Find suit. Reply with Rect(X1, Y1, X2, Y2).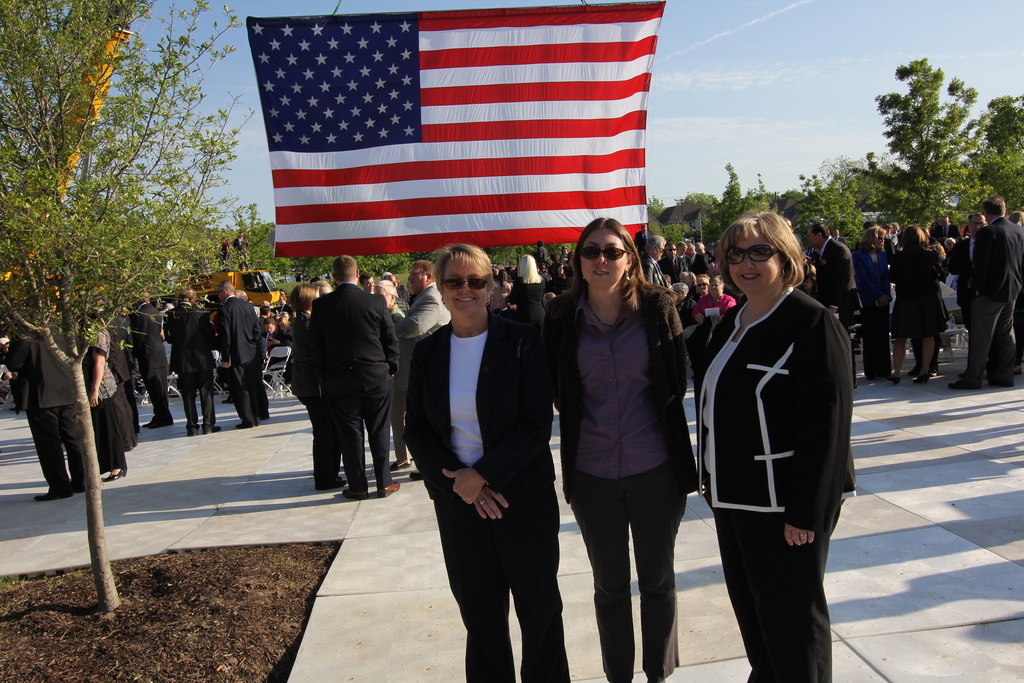
Rect(692, 254, 710, 275).
